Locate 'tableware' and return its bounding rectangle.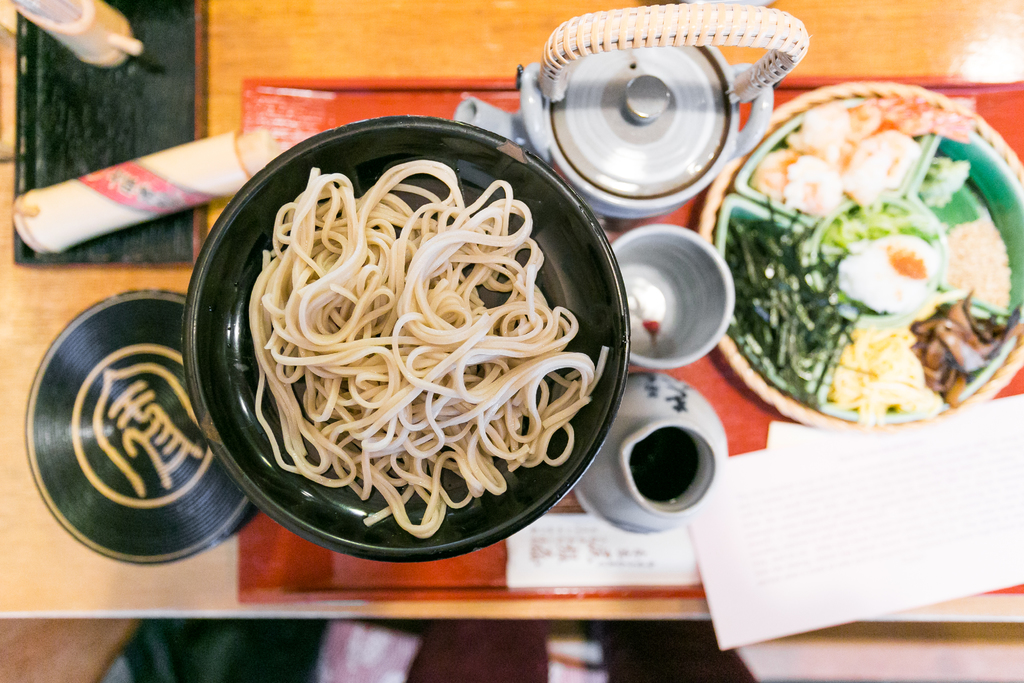
x1=449, y1=3, x2=806, y2=210.
